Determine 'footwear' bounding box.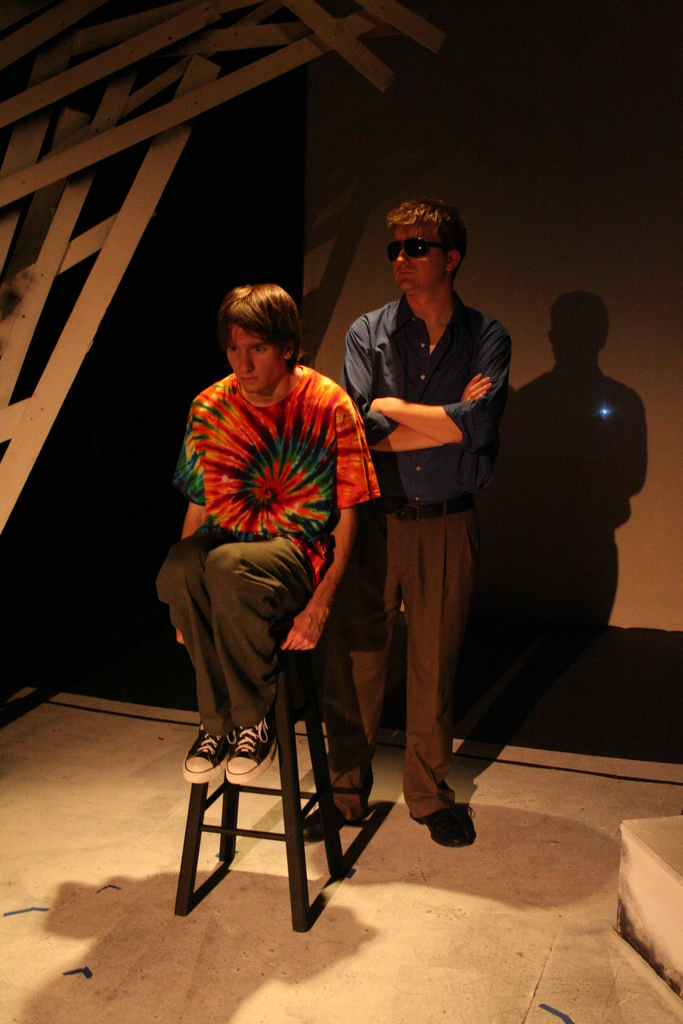
Determined: bbox=(222, 719, 278, 787).
